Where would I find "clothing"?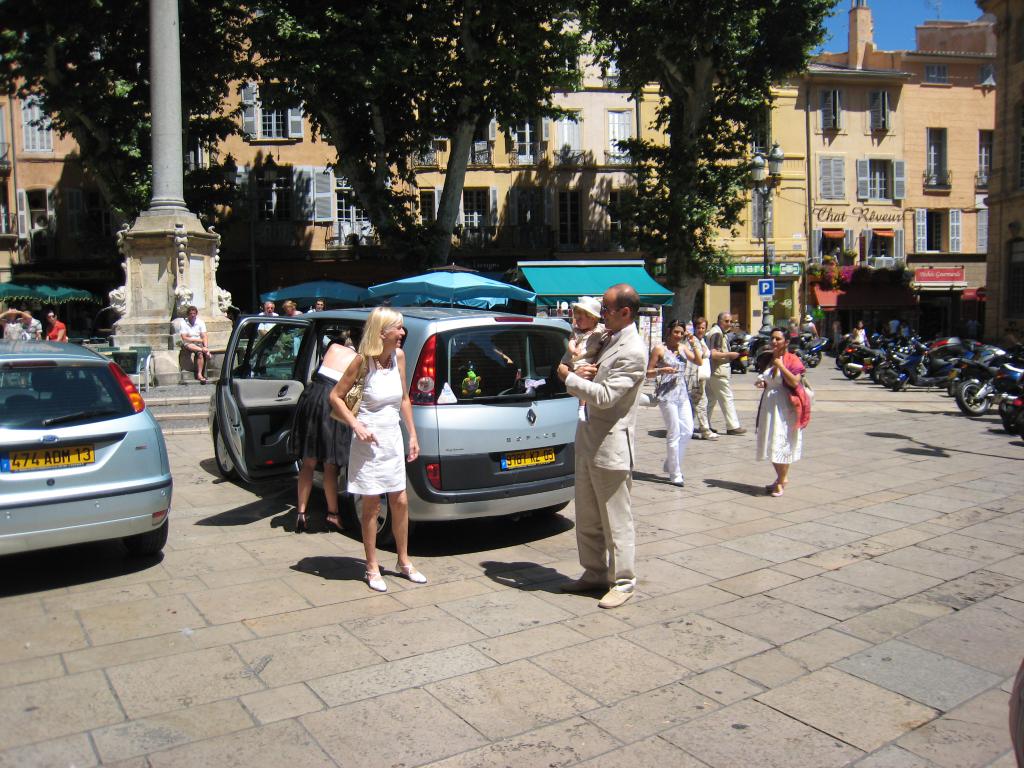
At l=683, t=333, r=708, b=435.
